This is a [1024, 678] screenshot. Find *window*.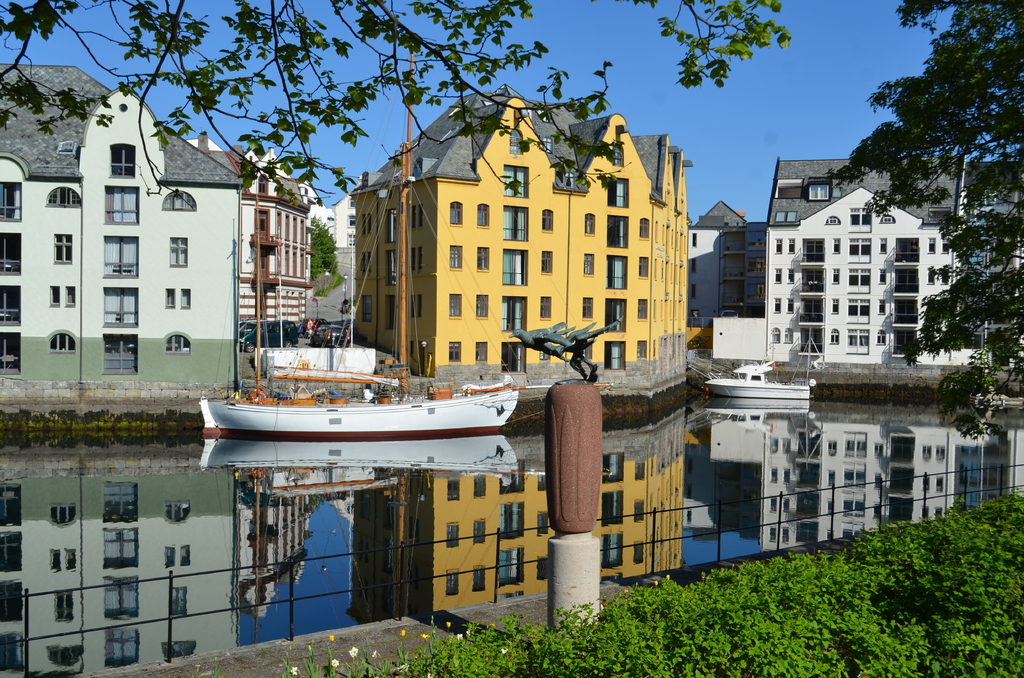
Bounding box: detection(102, 234, 139, 278).
